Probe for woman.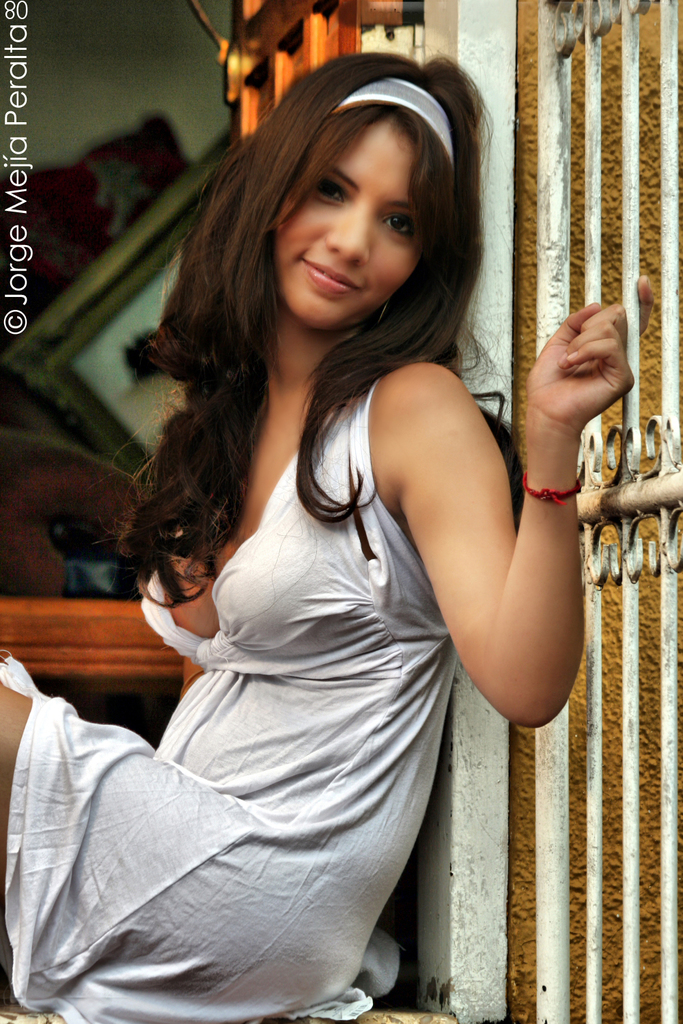
Probe result: {"x1": 0, "y1": 44, "x2": 656, "y2": 1023}.
